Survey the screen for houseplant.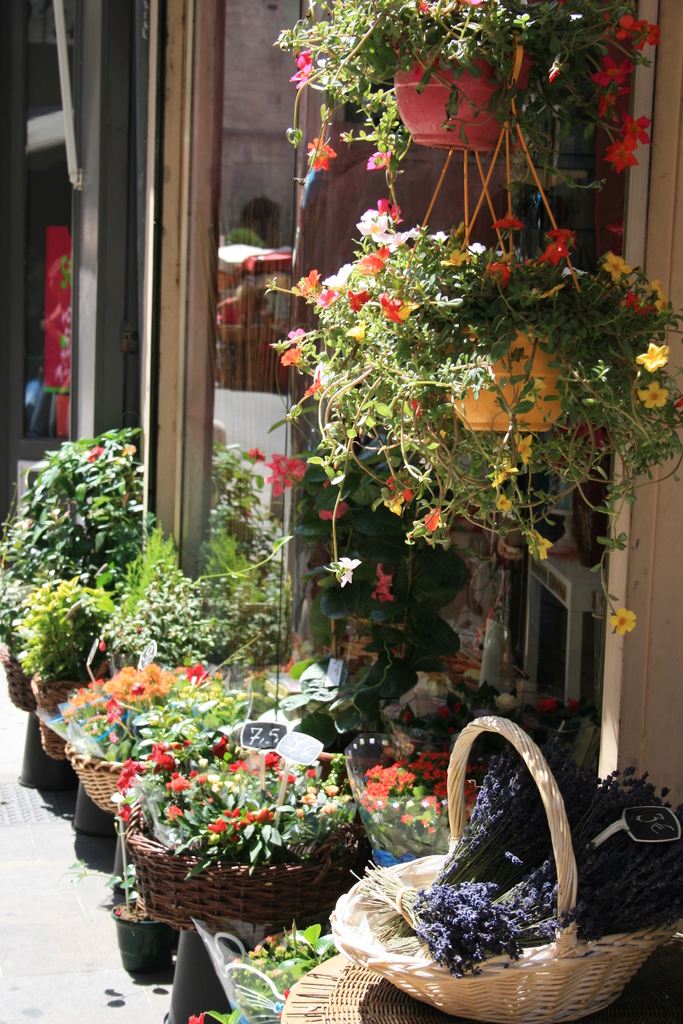
Survey found: 268 0 668 178.
